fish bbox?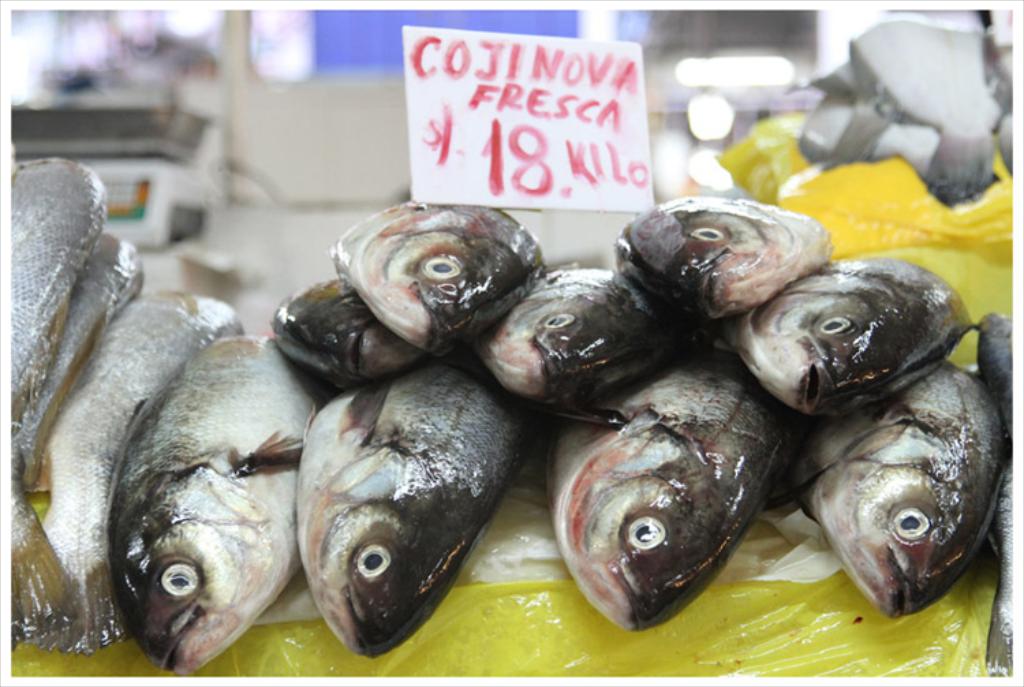
BBox(38, 291, 246, 654)
